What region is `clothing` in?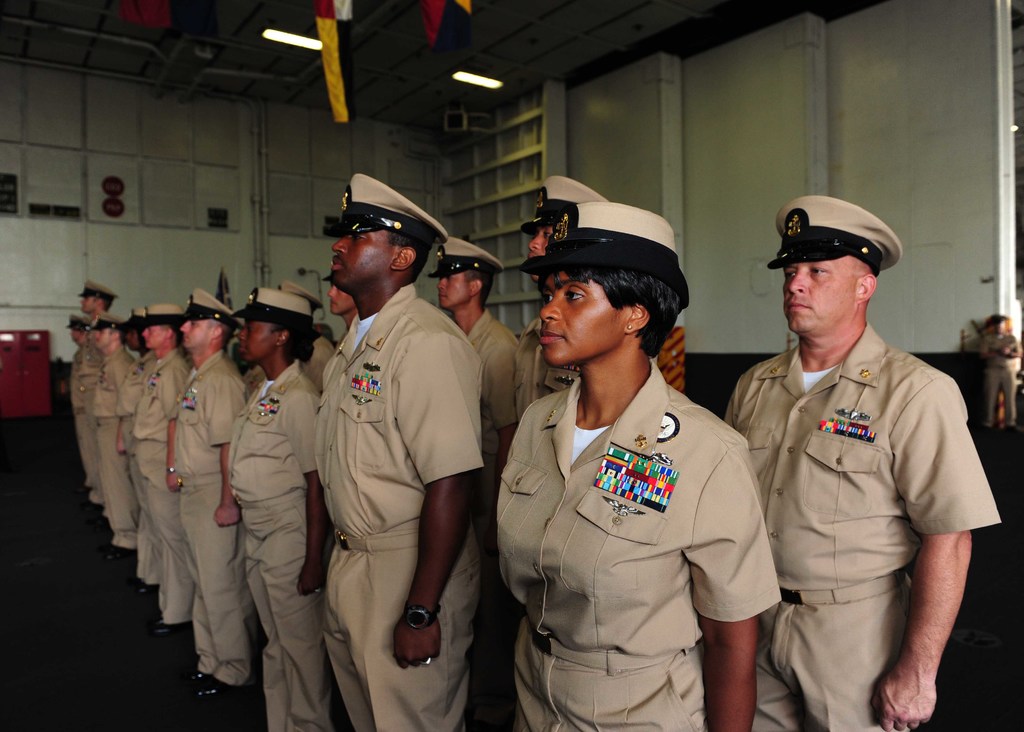
x1=476 y1=349 x2=789 y2=731.
